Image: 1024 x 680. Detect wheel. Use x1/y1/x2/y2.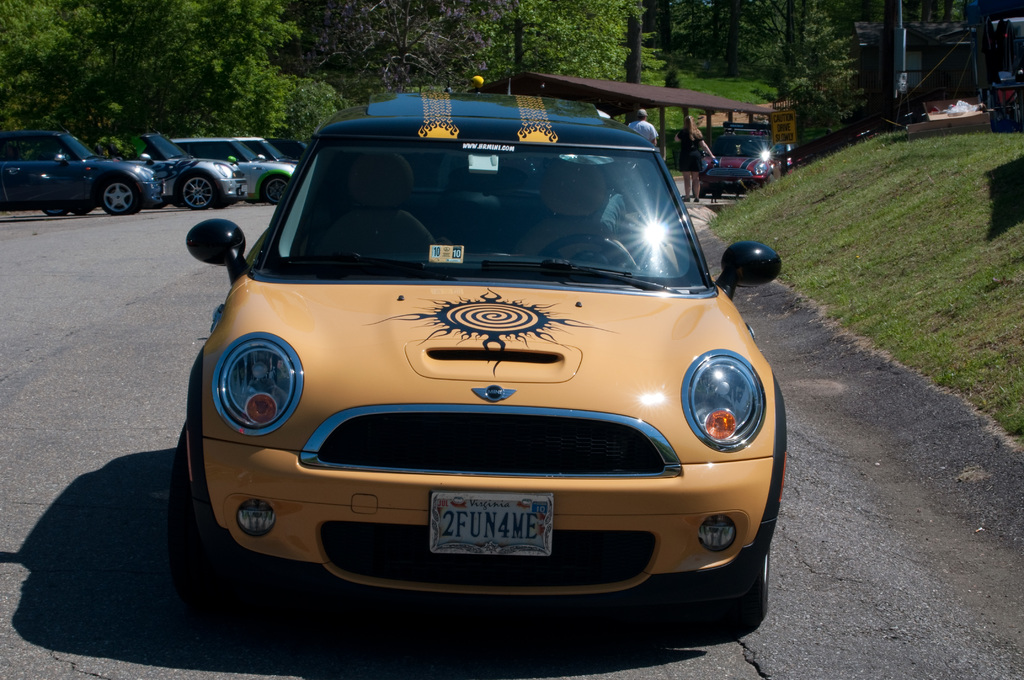
260/175/291/206.
